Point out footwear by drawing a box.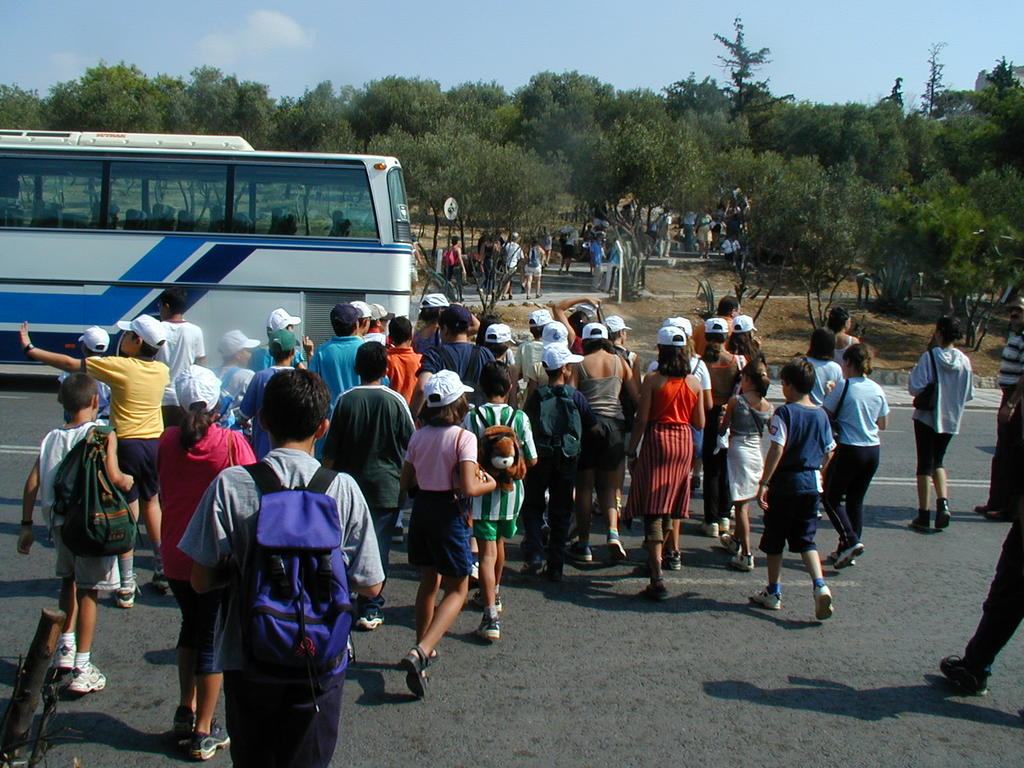
bbox(660, 547, 682, 573).
